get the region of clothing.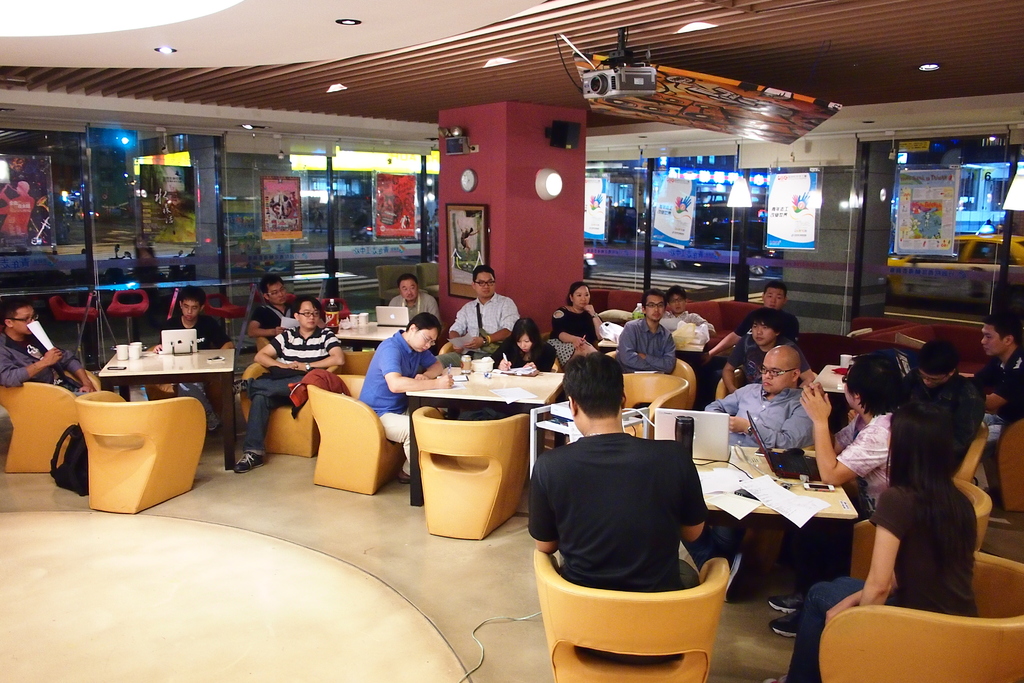
l=800, t=406, r=892, b=593.
